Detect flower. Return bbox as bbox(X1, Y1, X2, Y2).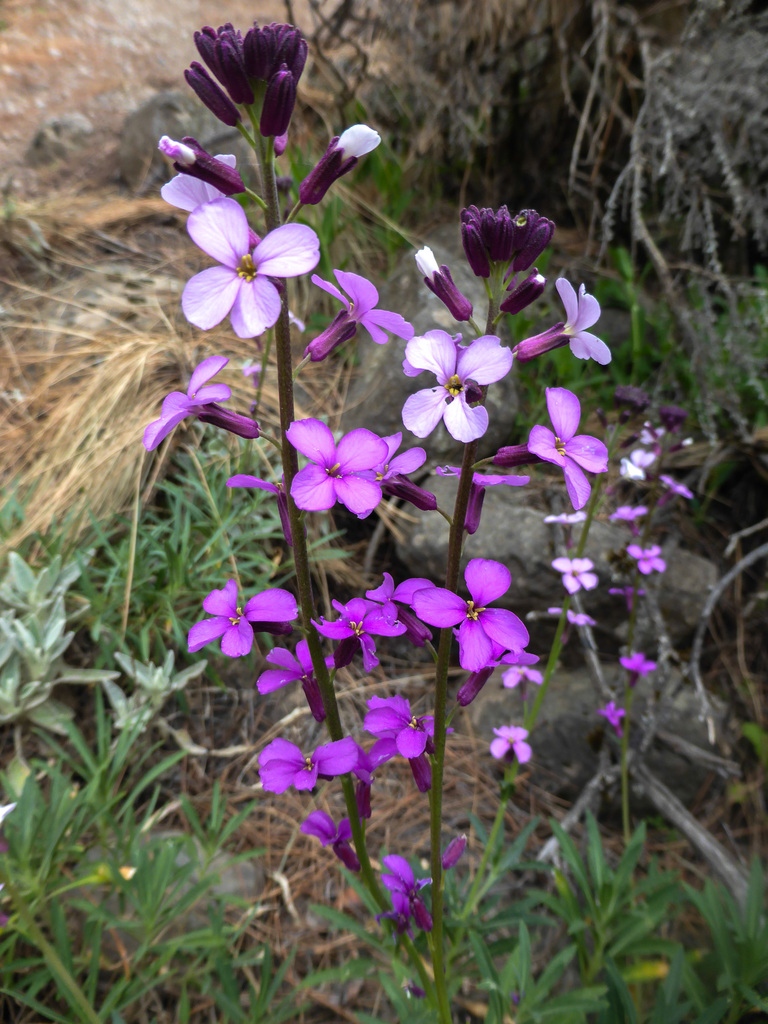
bbox(444, 463, 532, 536).
